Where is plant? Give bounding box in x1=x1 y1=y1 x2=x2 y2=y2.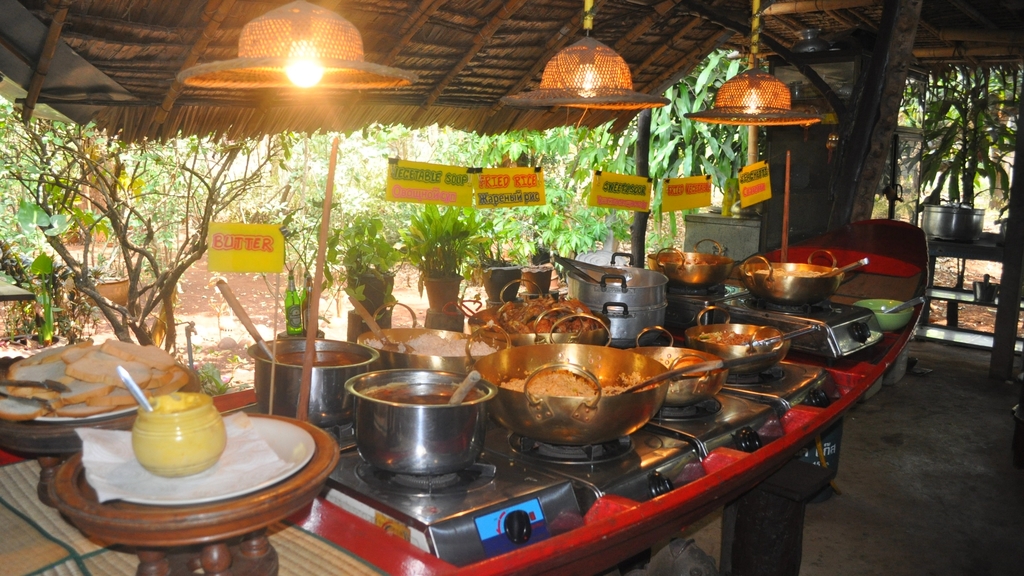
x1=397 y1=189 x2=504 y2=300.
